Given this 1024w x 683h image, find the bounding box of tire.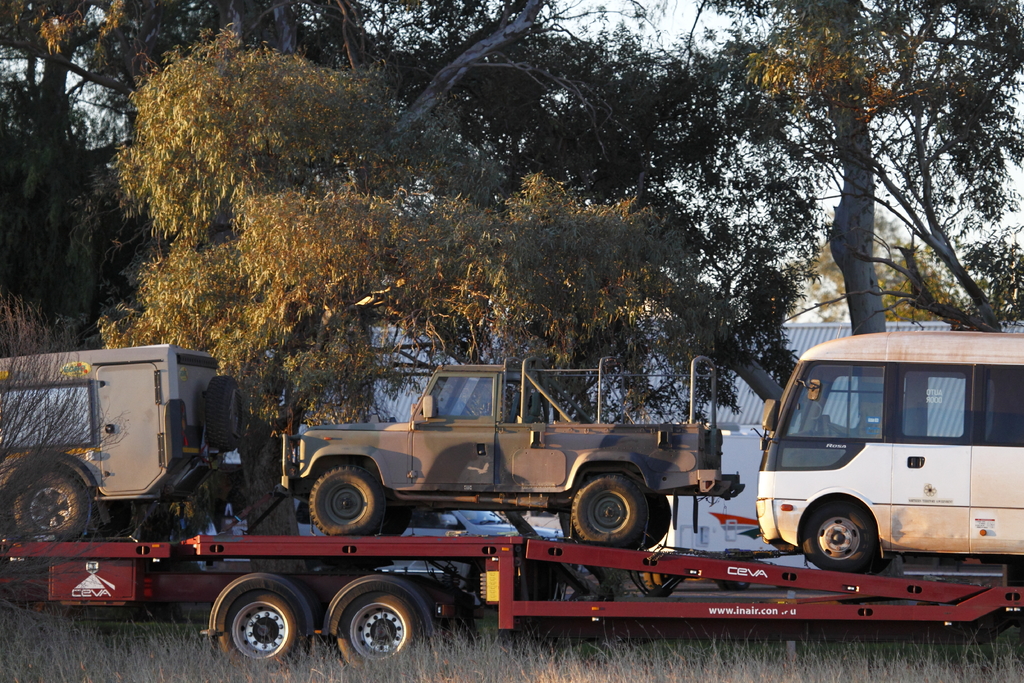
l=328, t=587, r=424, b=670.
